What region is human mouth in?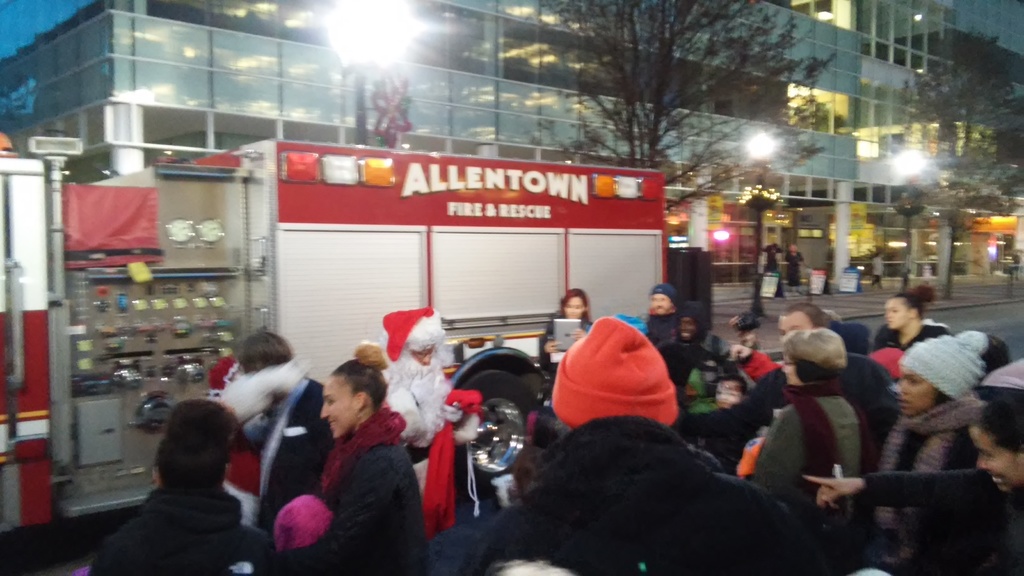
[324,417,339,425].
